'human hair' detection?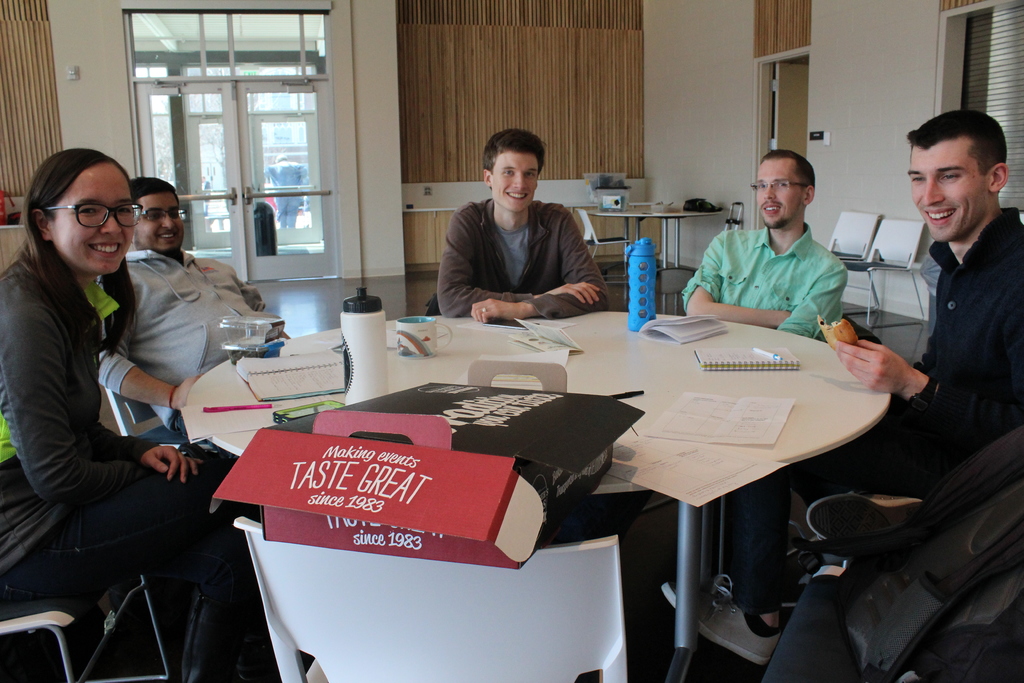
<bbox>905, 108, 1007, 173</bbox>
